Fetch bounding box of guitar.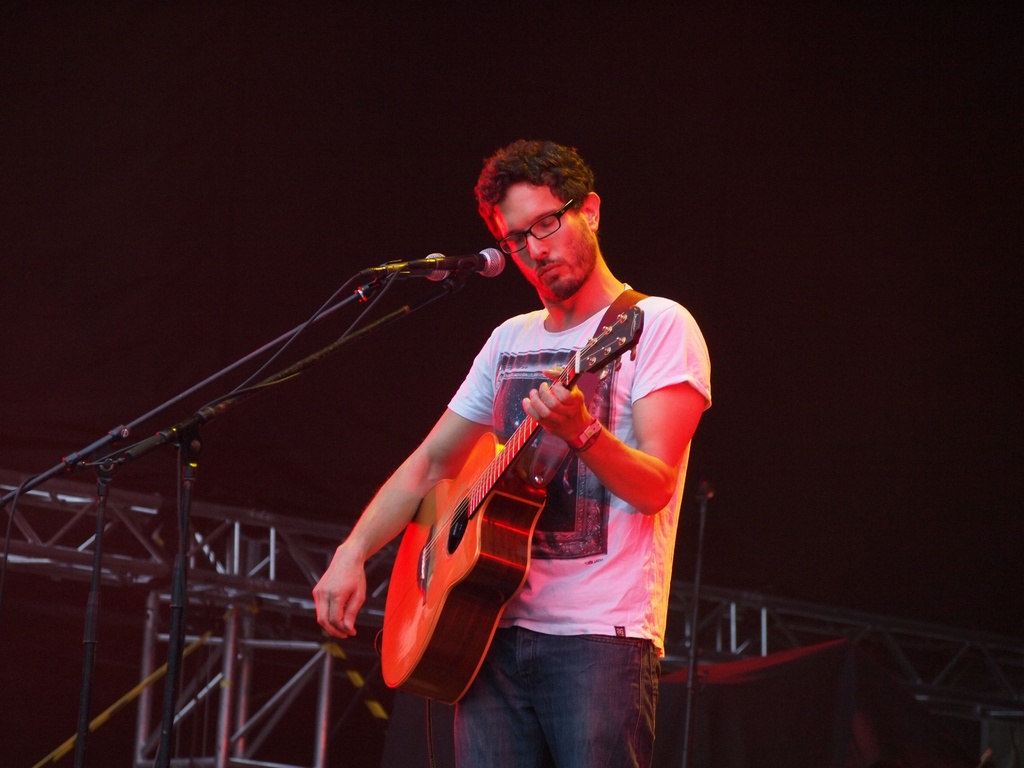
Bbox: 365,305,640,706.
